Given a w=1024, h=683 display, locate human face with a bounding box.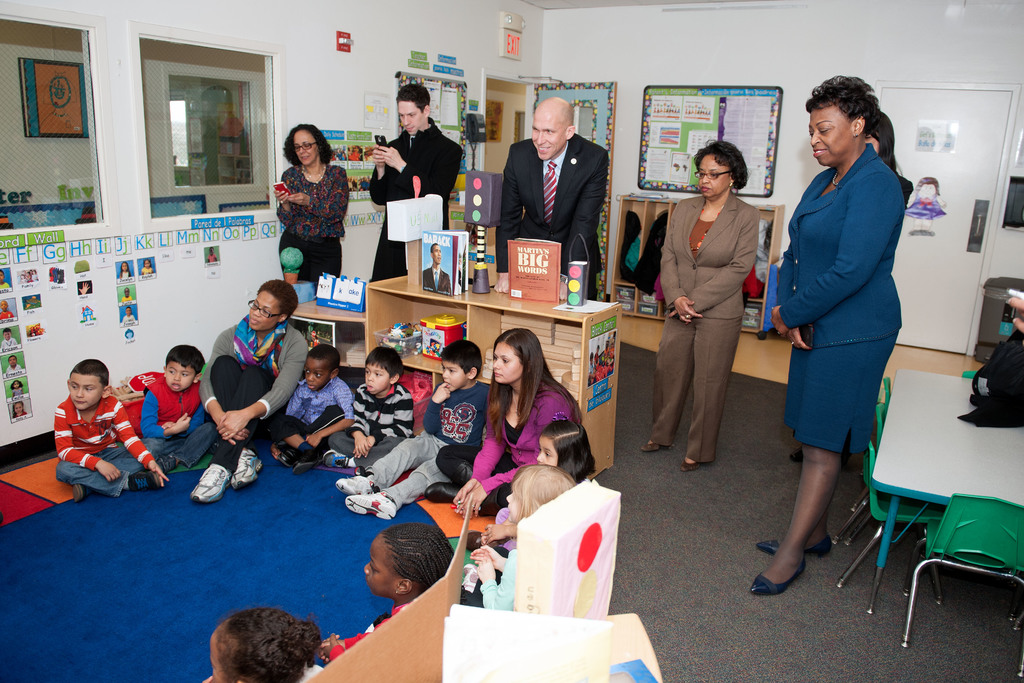
Located: l=444, t=360, r=463, b=393.
